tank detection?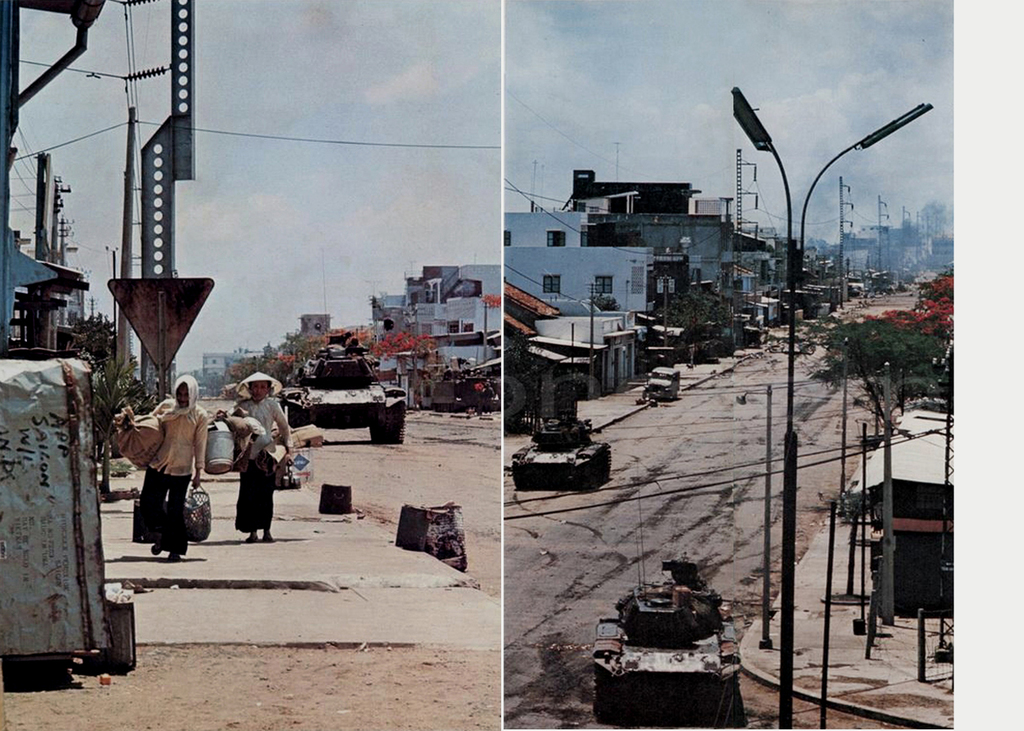
(283,336,407,444)
